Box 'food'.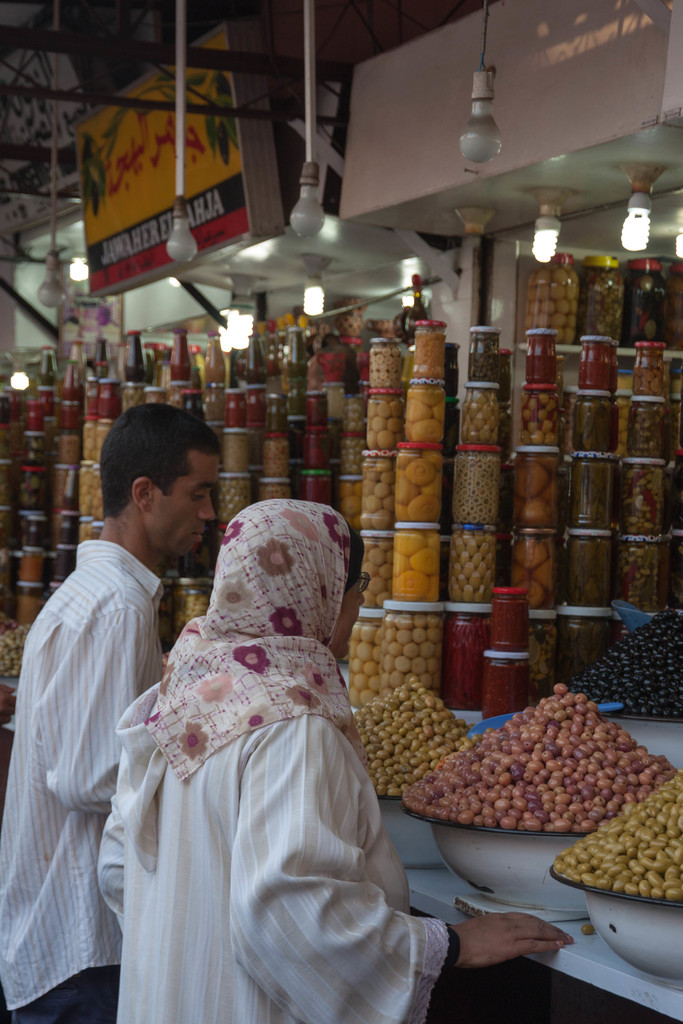
x1=574, y1=400, x2=614, y2=451.
